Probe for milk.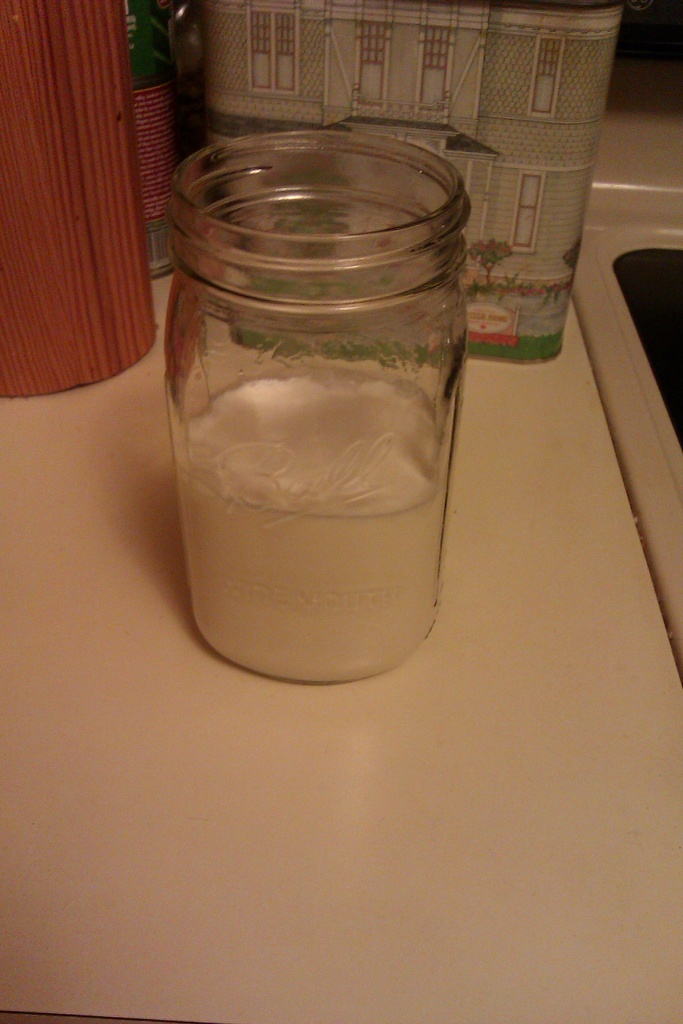
Probe result: region(179, 372, 450, 684).
